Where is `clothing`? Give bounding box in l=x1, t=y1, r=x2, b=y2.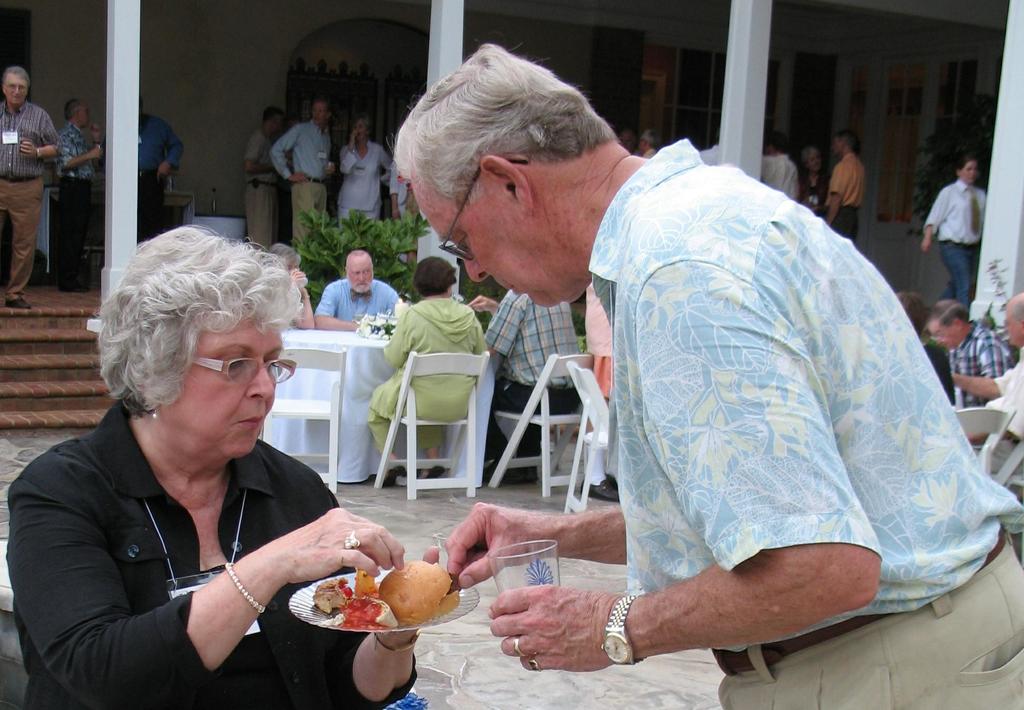
l=7, t=399, r=417, b=709.
